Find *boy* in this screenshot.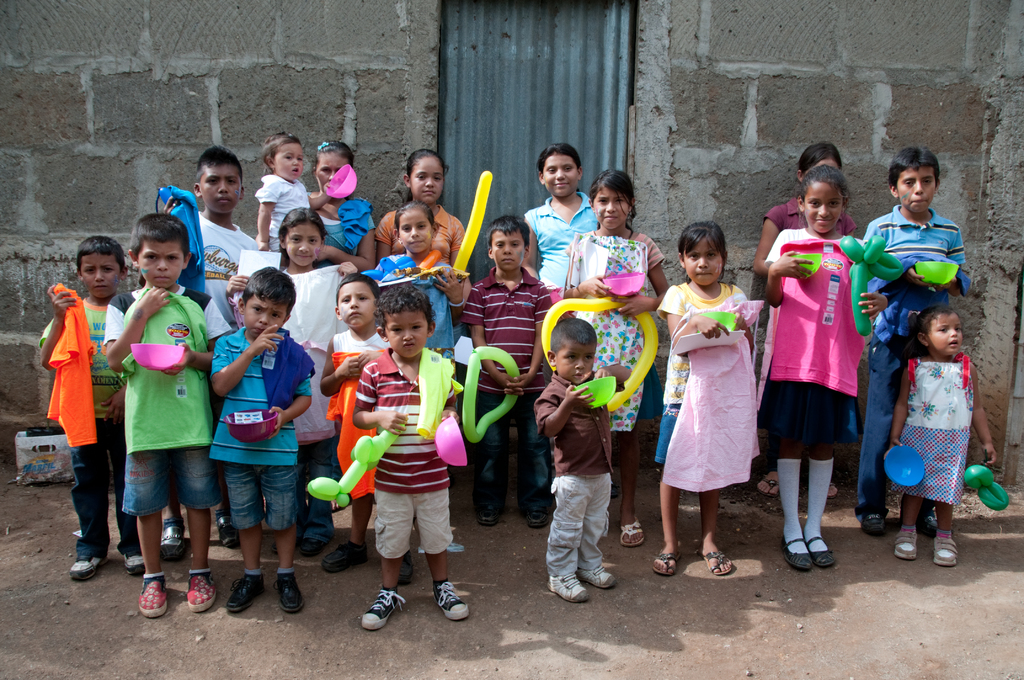
The bounding box for *boy* is 42,238,147,581.
